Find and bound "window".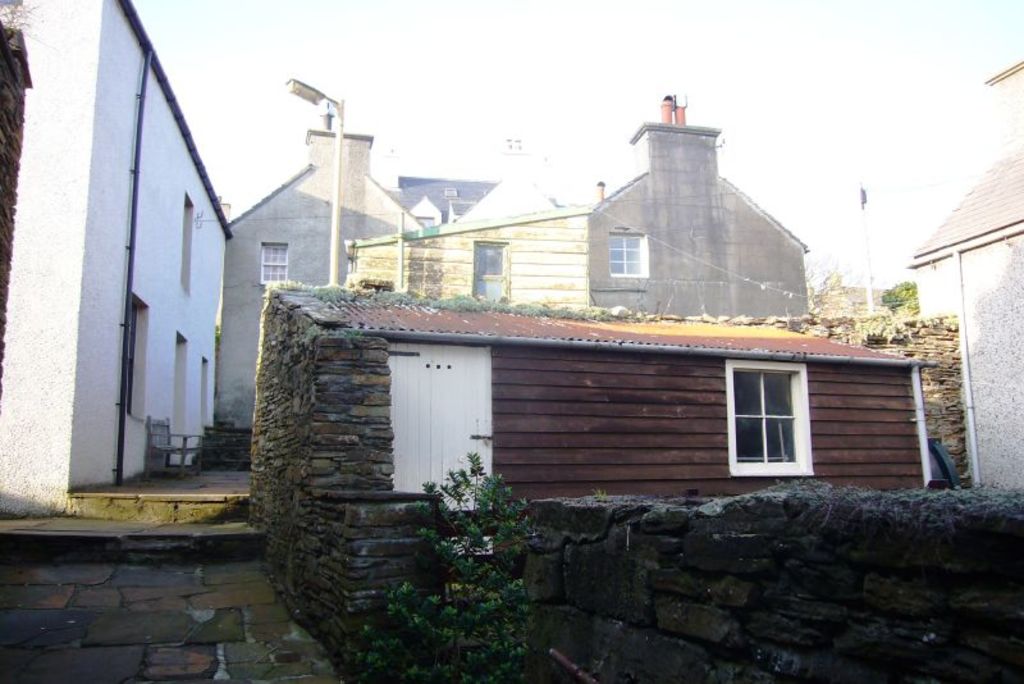
Bound: bbox=[470, 242, 506, 297].
